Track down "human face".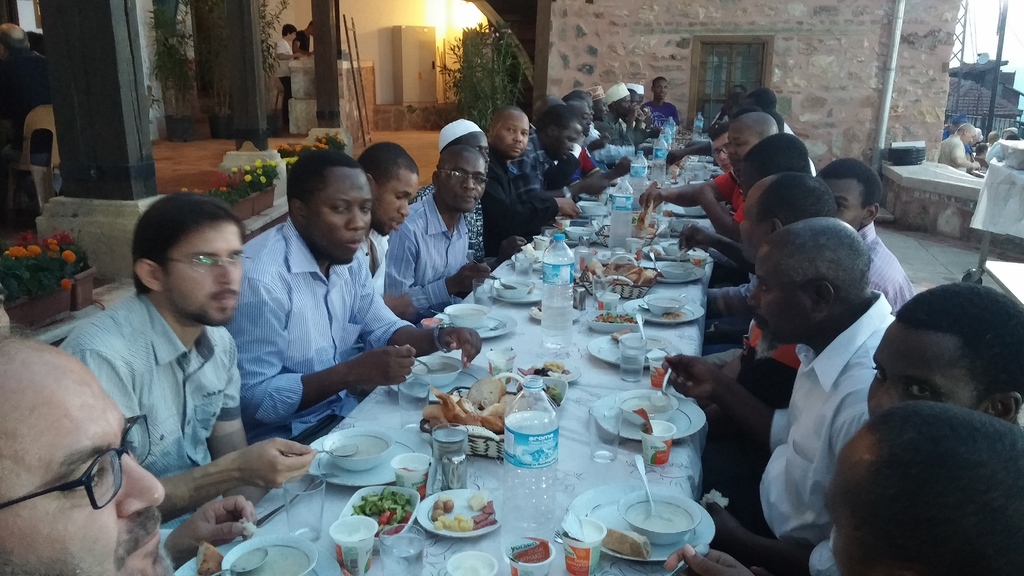
Tracked to 738,189,771,263.
